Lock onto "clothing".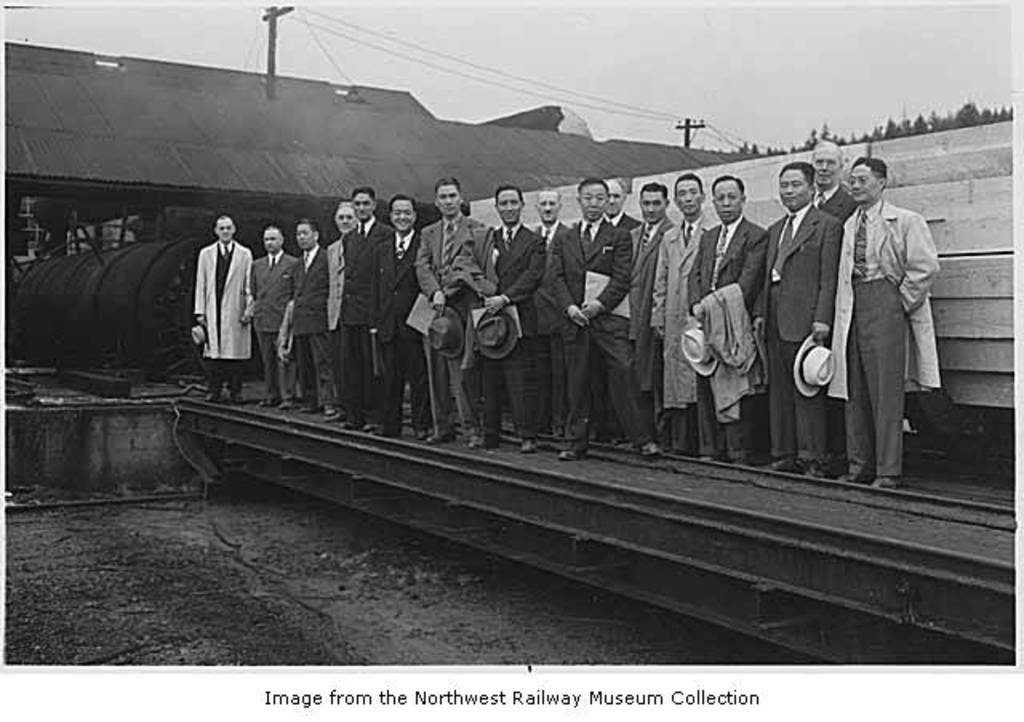
Locked: <bbox>341, 216, 386, 413</bbox>.
